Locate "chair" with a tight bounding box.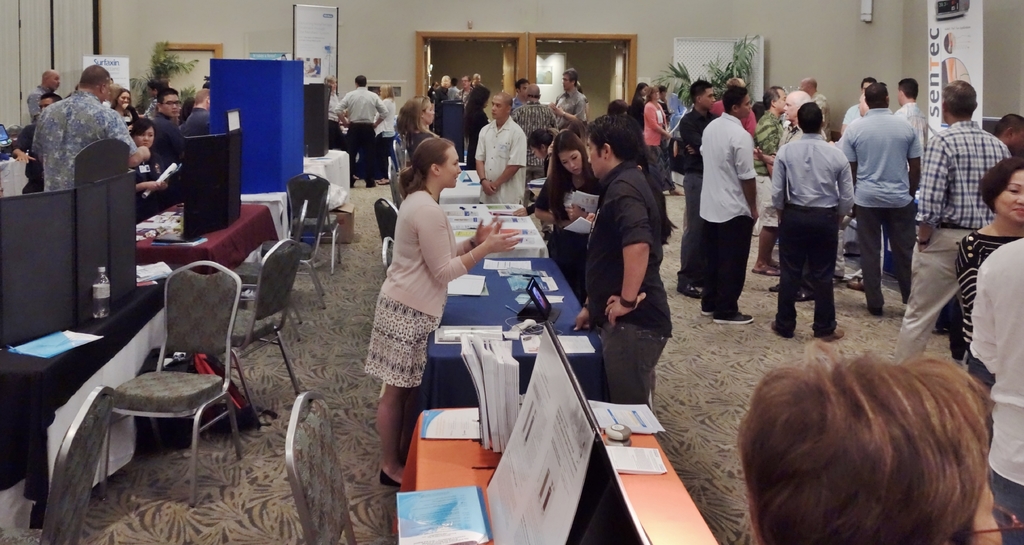
x1=370, y1=197, x2=407, y2=248.
